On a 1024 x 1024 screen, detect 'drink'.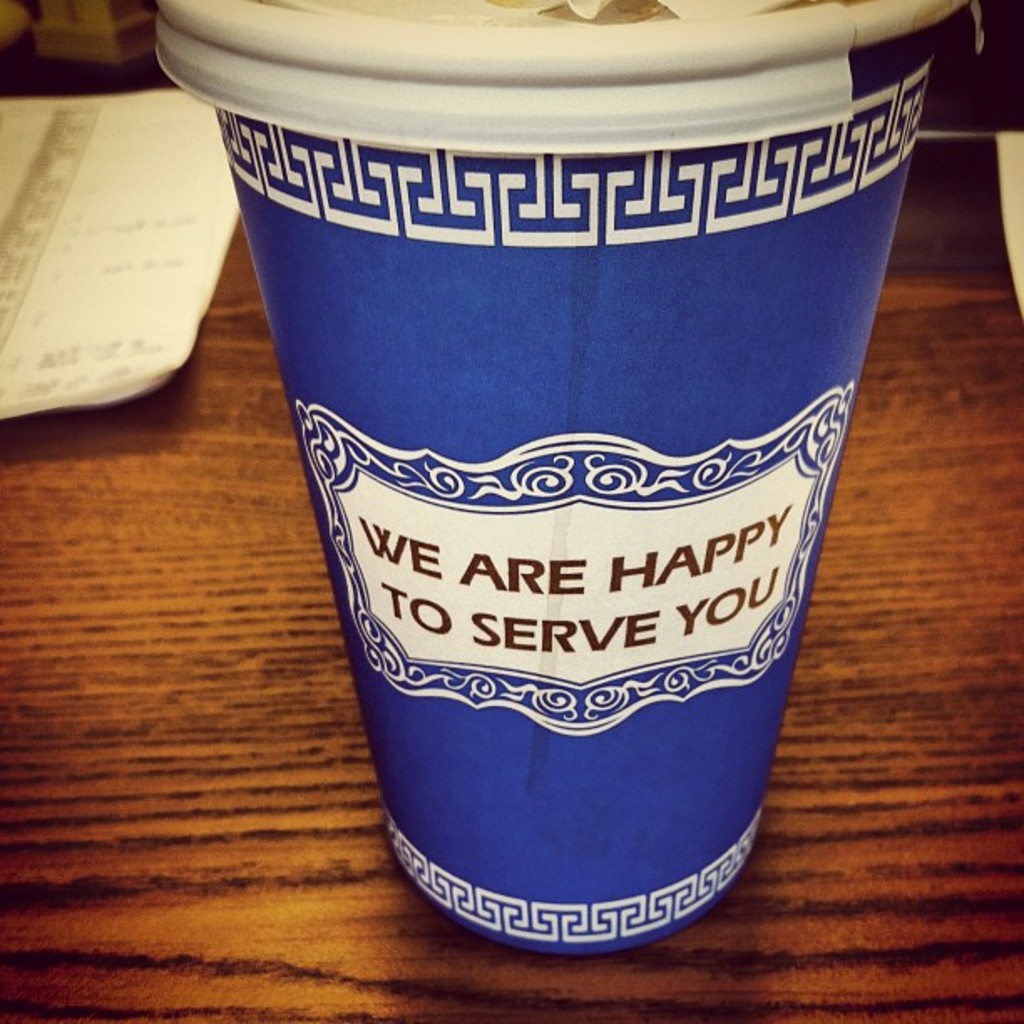
161, 12, 964, 999.
